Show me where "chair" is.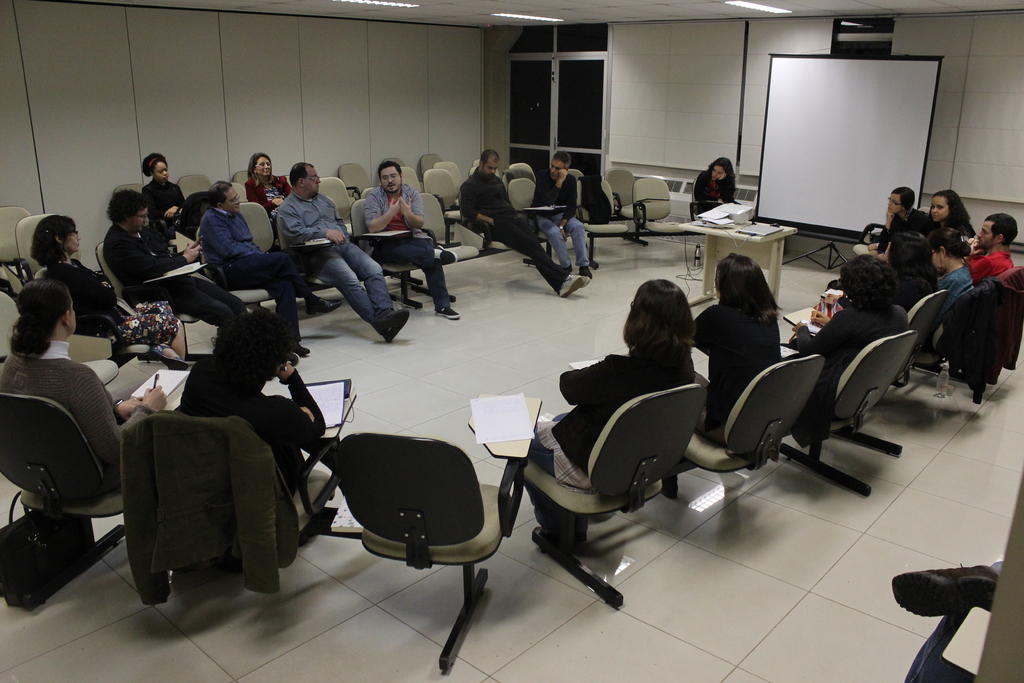
"chair" is at (524, 383, 707, 610).
